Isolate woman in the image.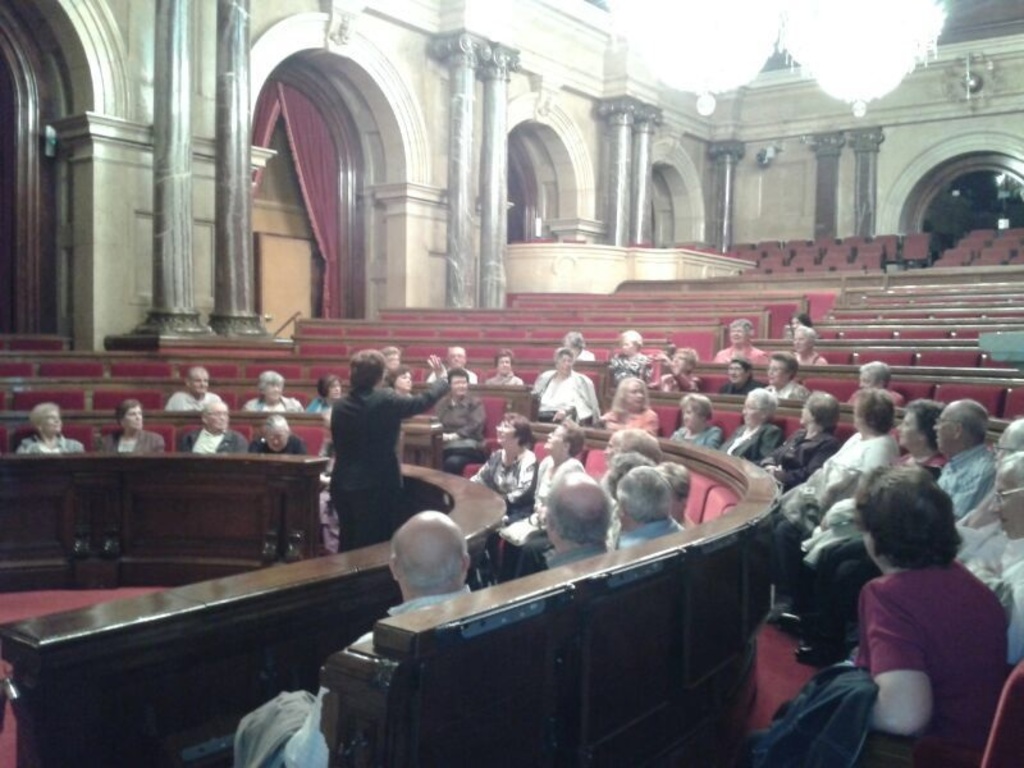
Isolated region: <region>12, 402, 95, 460</region>.
